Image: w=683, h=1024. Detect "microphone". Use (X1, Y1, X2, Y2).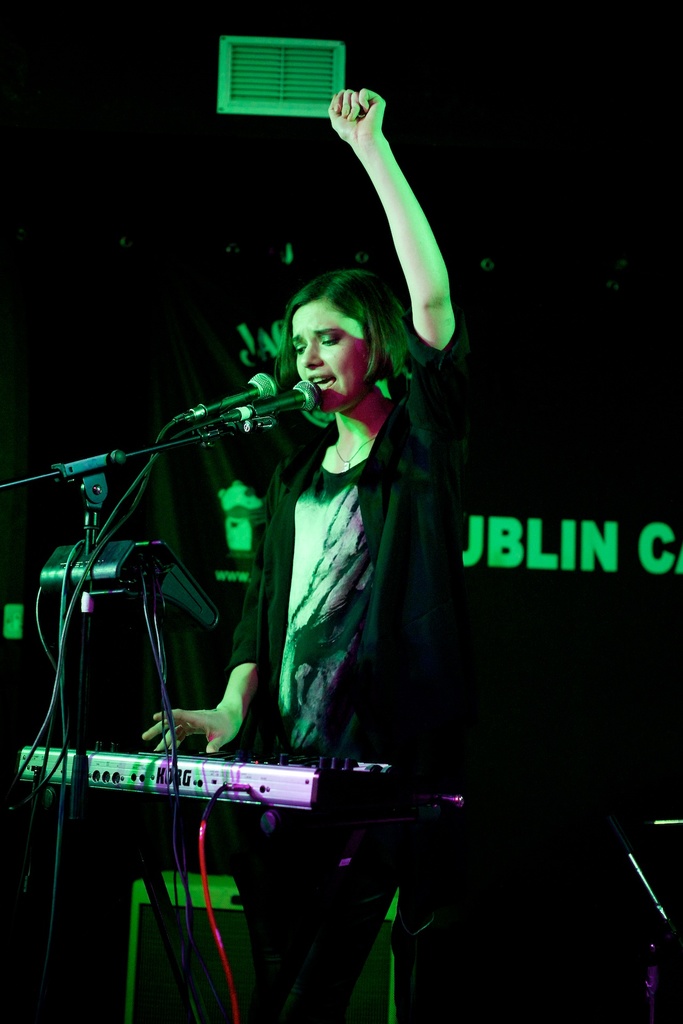
(179, 375, 281, 420).
